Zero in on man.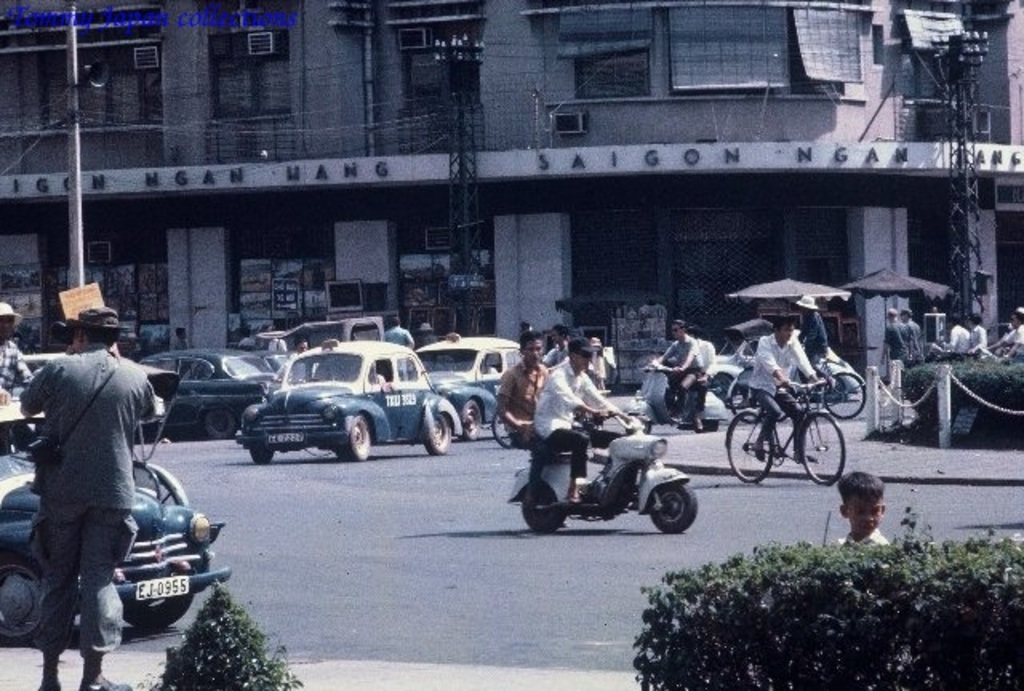
Zeroed in: <region>754, 314, 829, 467</region>.
